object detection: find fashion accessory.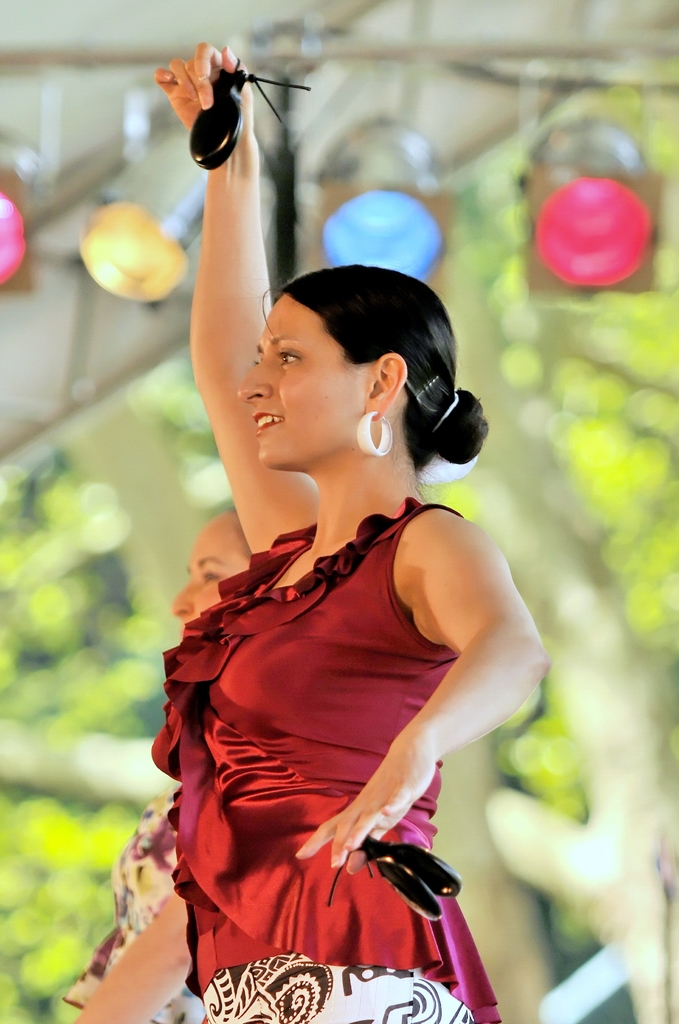
detection(329, 838, 463, 921).
